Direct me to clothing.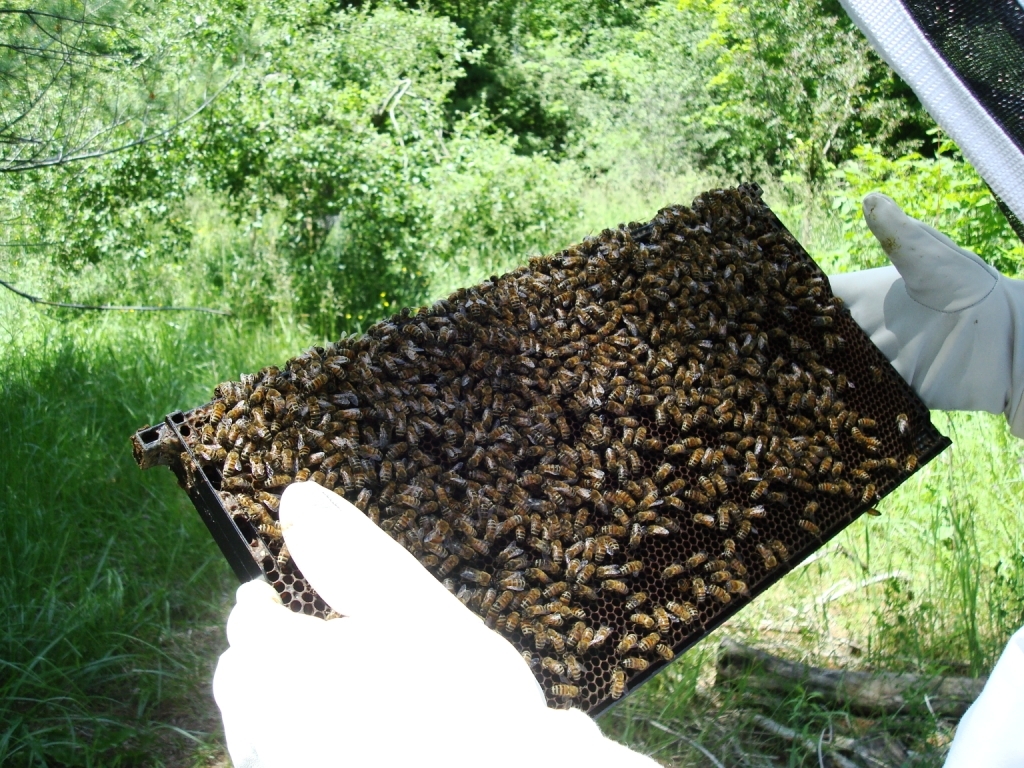
Direction: (208, 190, 1023, 767).
